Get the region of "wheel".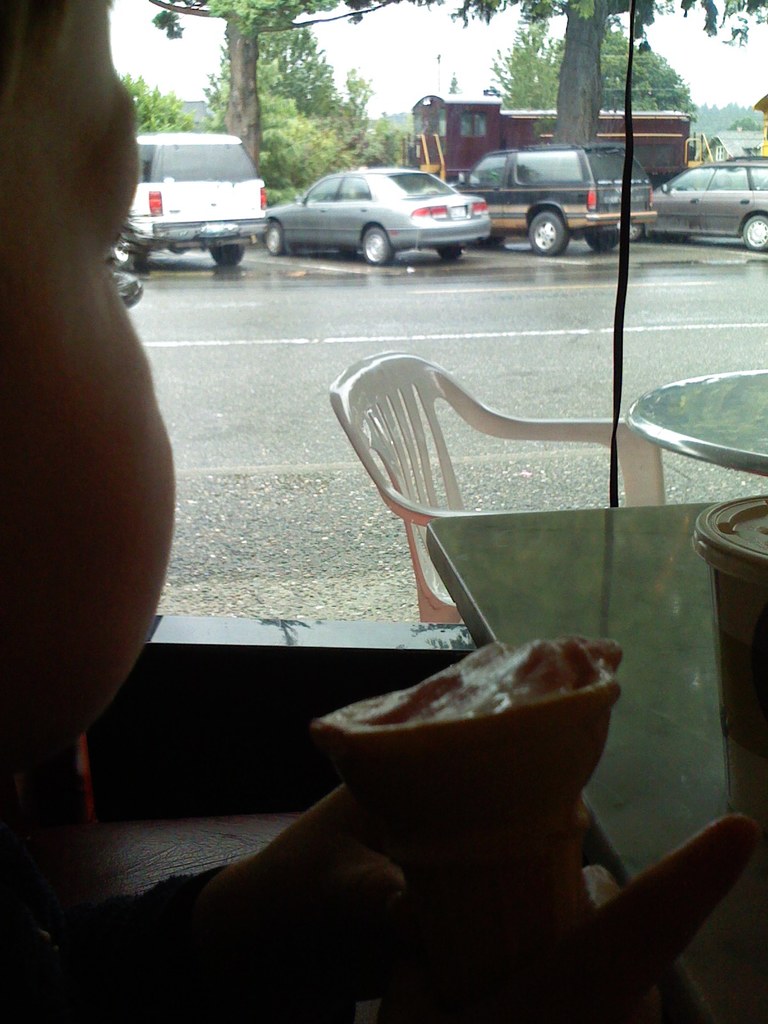
[x1=111, y1=229, x2=140, y2=268].
